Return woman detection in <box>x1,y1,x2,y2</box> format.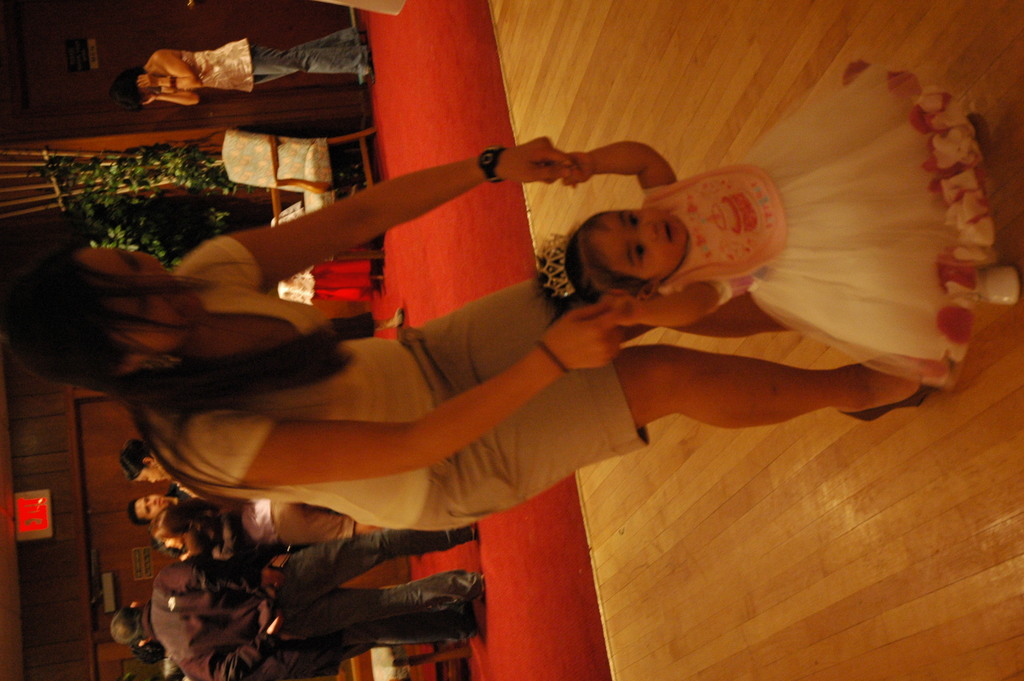
<box>102,34,372,109</box>.
